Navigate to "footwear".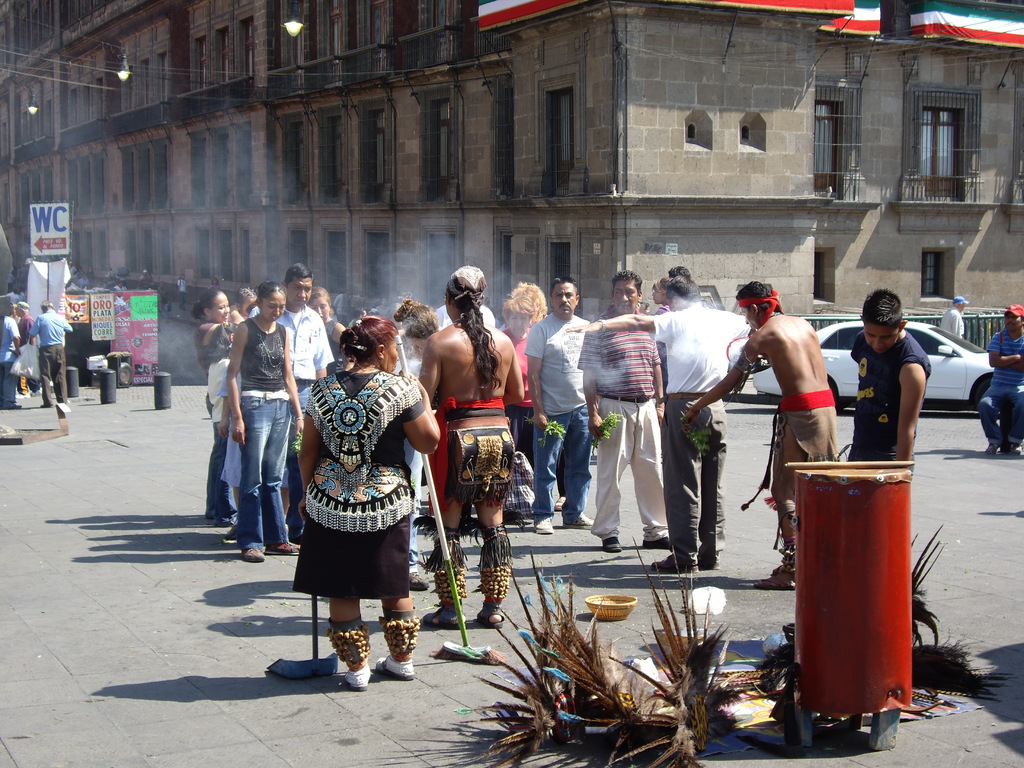
Navigation target: [345, 657, 370, 688].
